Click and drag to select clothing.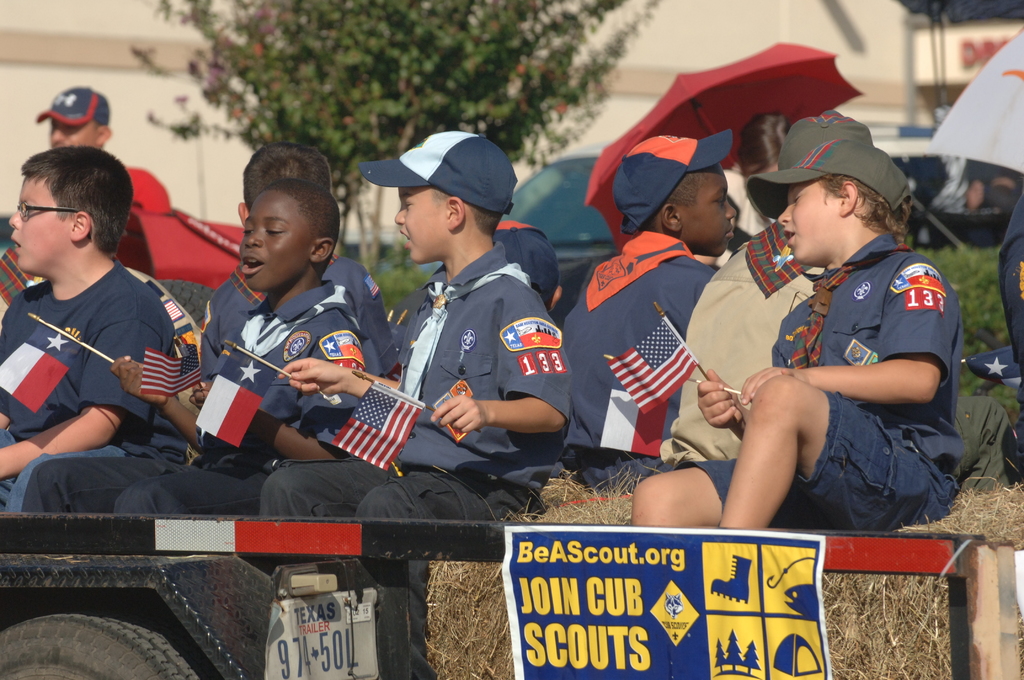
Selection: 24, 261, 372, 504.
